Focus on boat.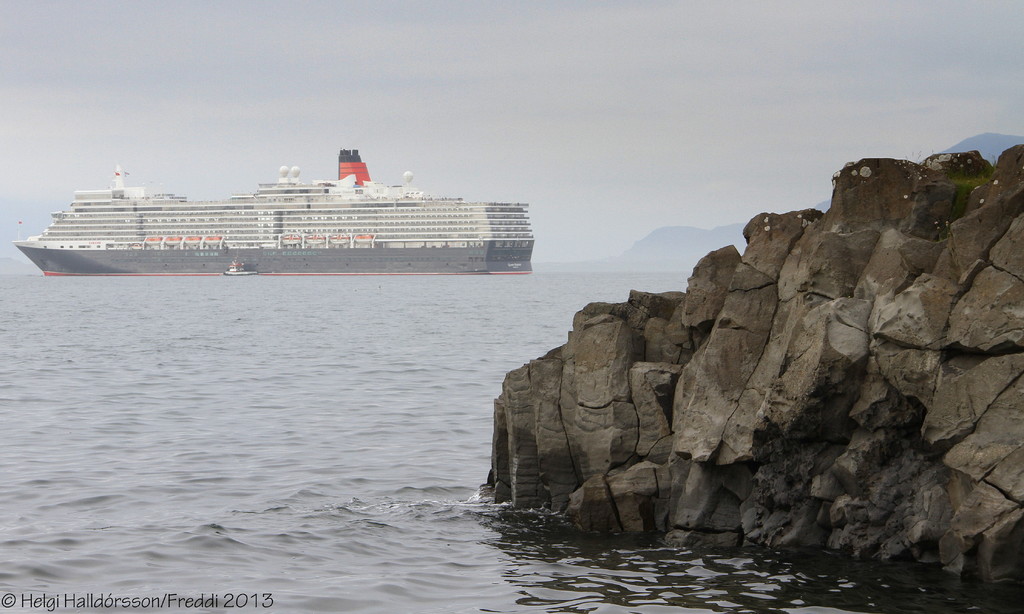
Focused at box=[85, 144, 526, 268].
